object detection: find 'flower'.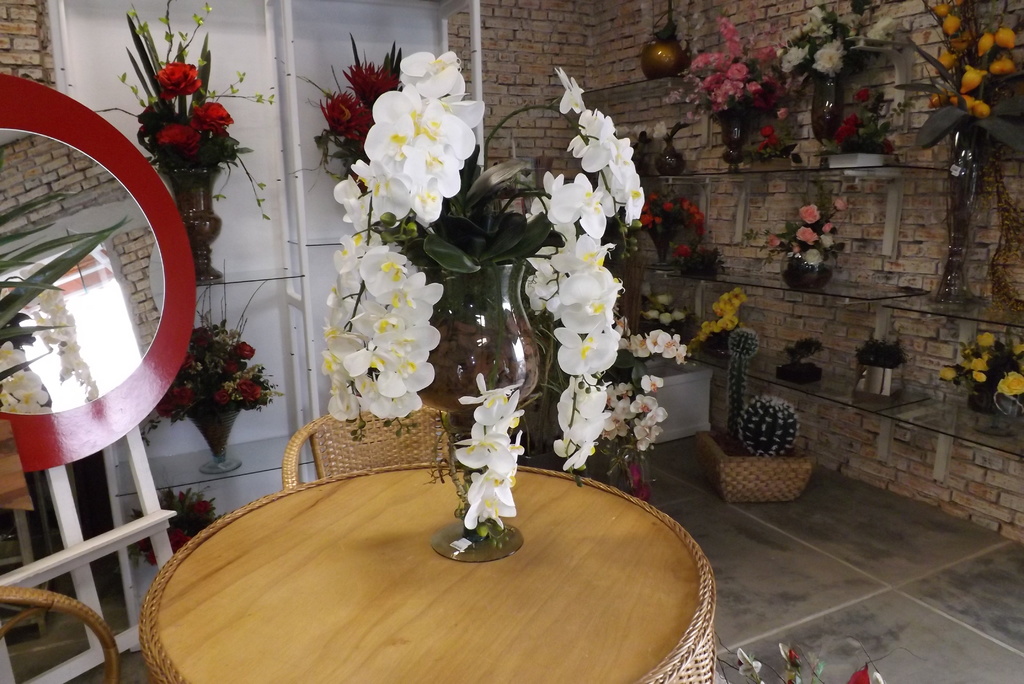
box=[153, 122, 202, 151].
